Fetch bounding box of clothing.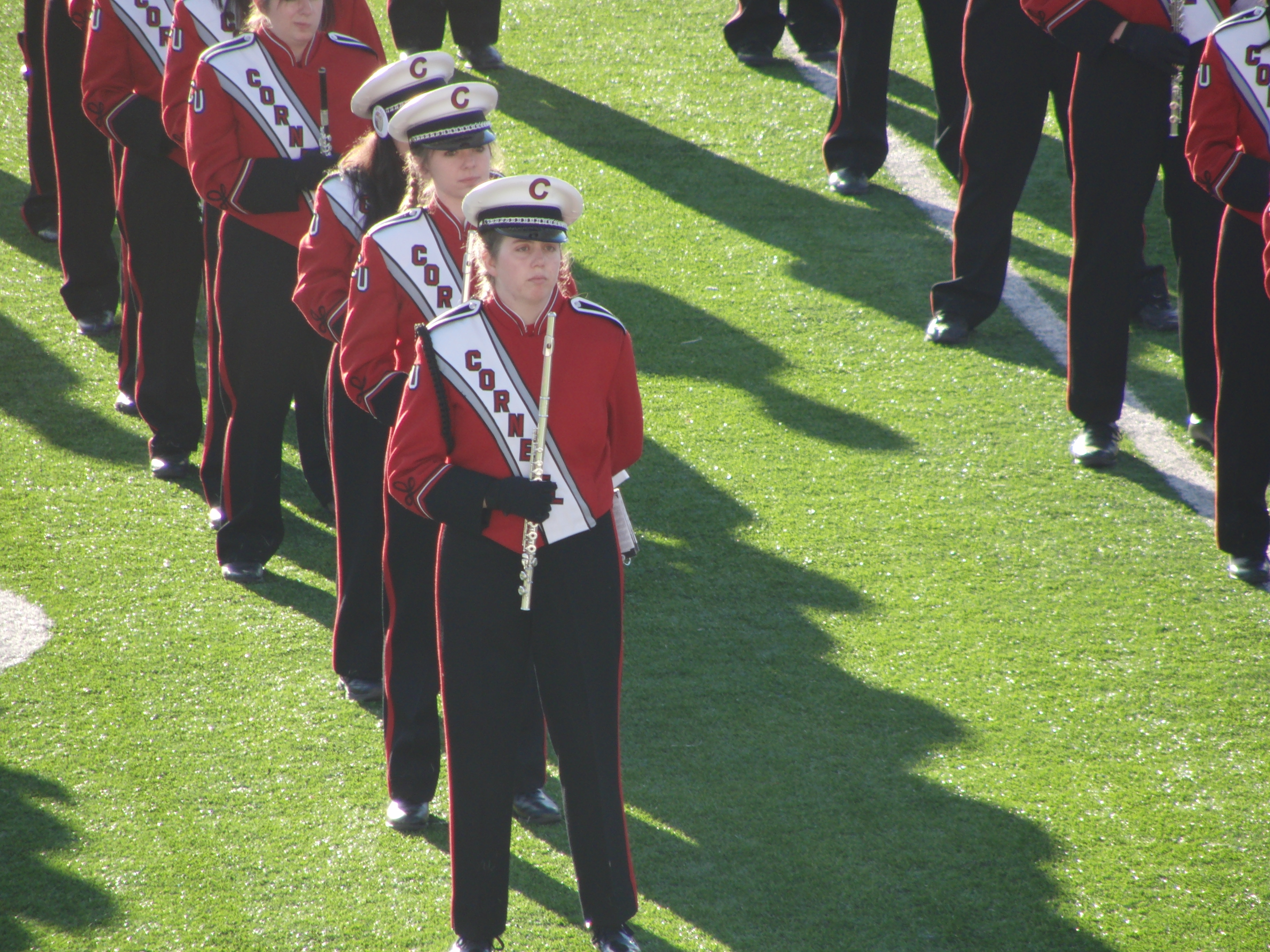
Bbox: [133, 97, 226, 328].
